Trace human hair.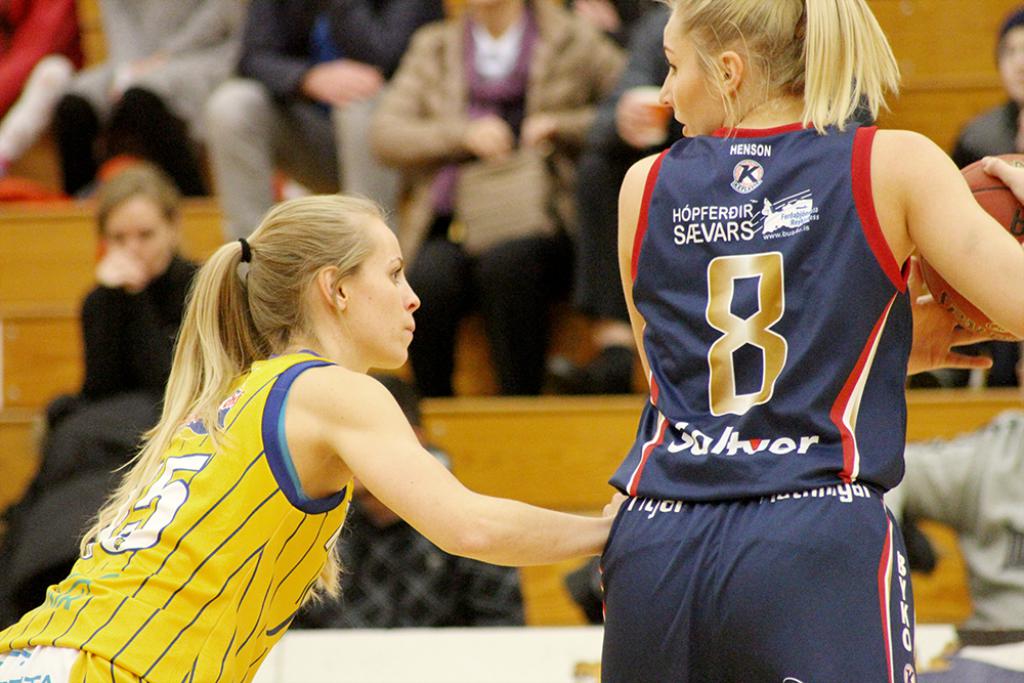
Traced to x1=98 y1=165 x2=181 y2=233.
